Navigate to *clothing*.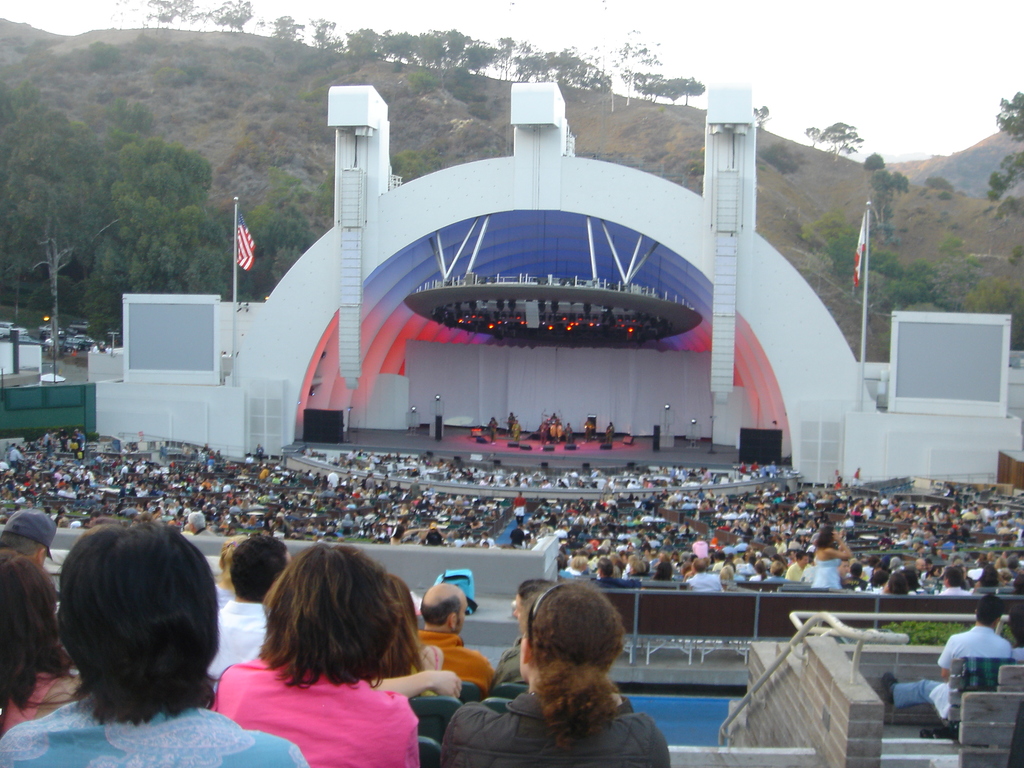
Navigation target: <bbox>414, 633, 495, 679</bbox>.
